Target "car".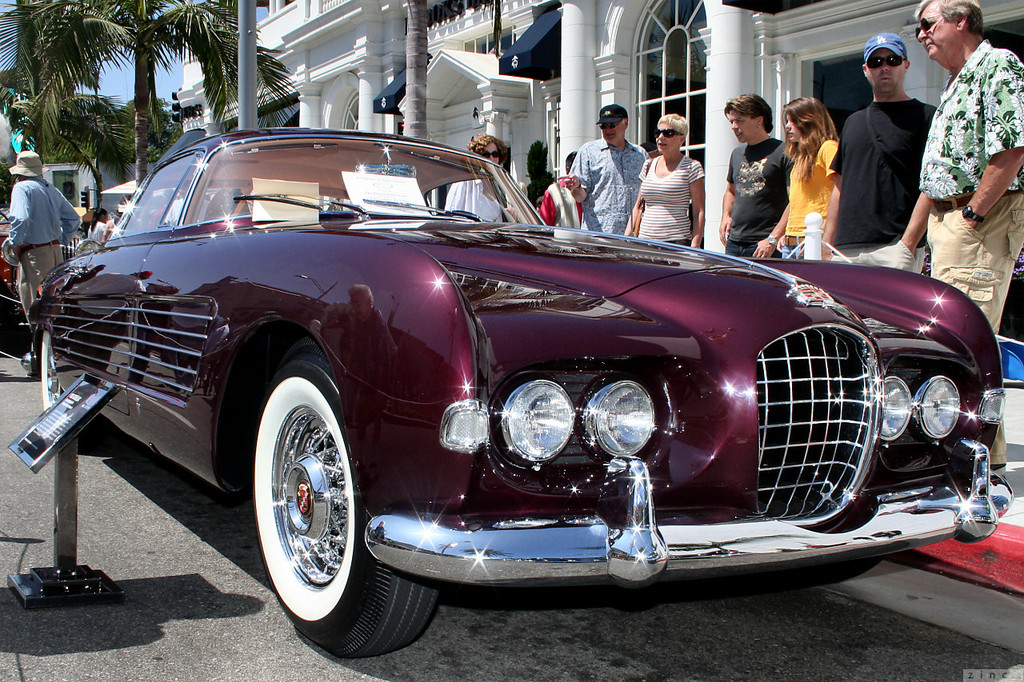
Target region: bbox=(0, 209, 100, 356).
